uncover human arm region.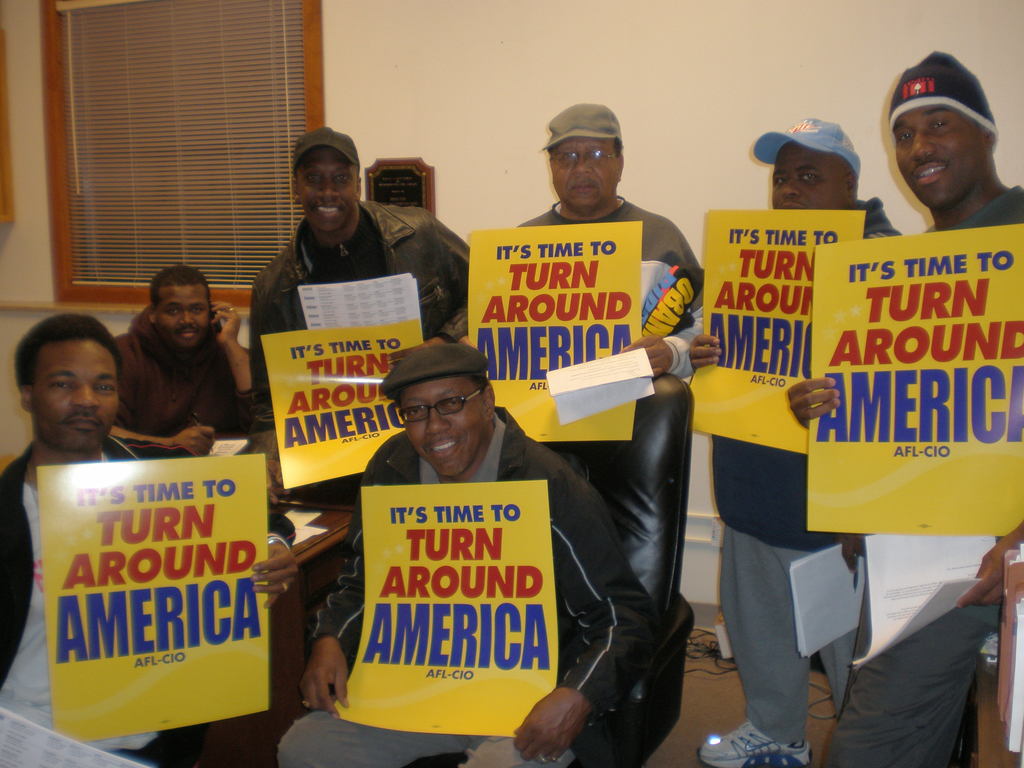
Uncovered: bbox=[295, 456, 380, 723].
